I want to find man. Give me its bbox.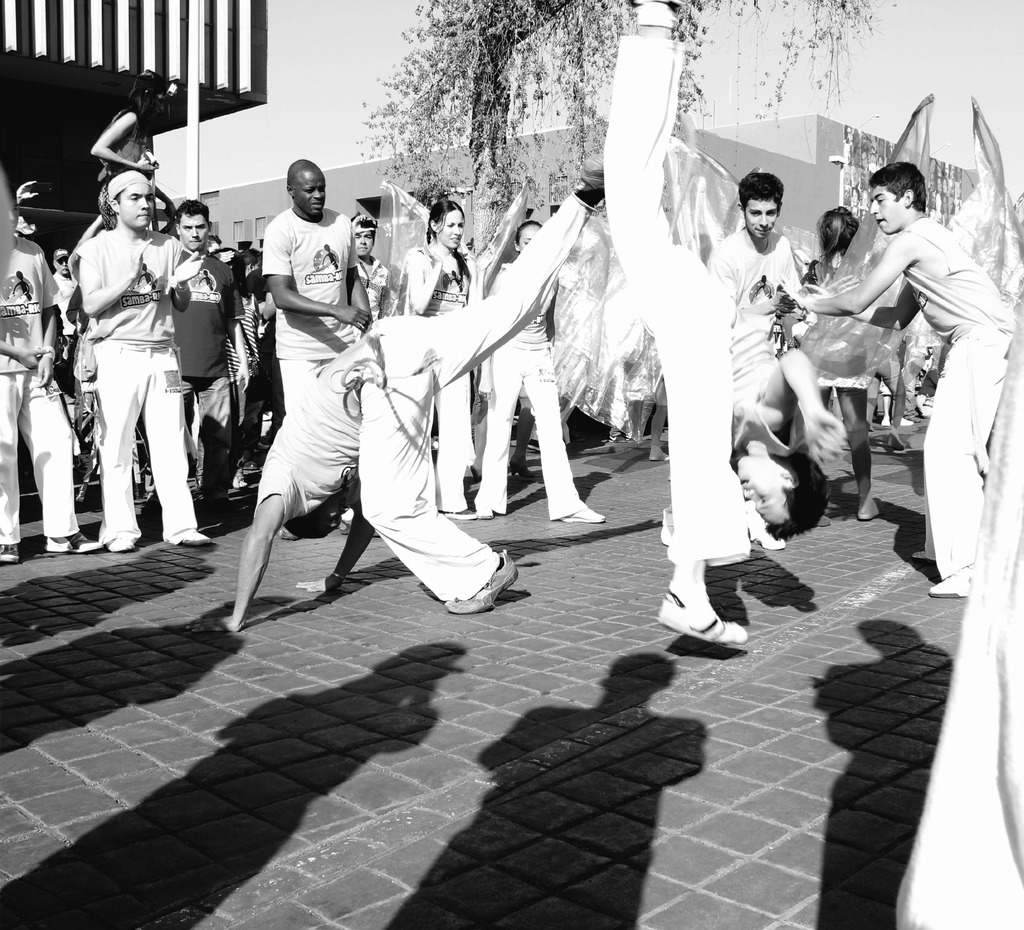
crop(596, 0, 747, 646).
